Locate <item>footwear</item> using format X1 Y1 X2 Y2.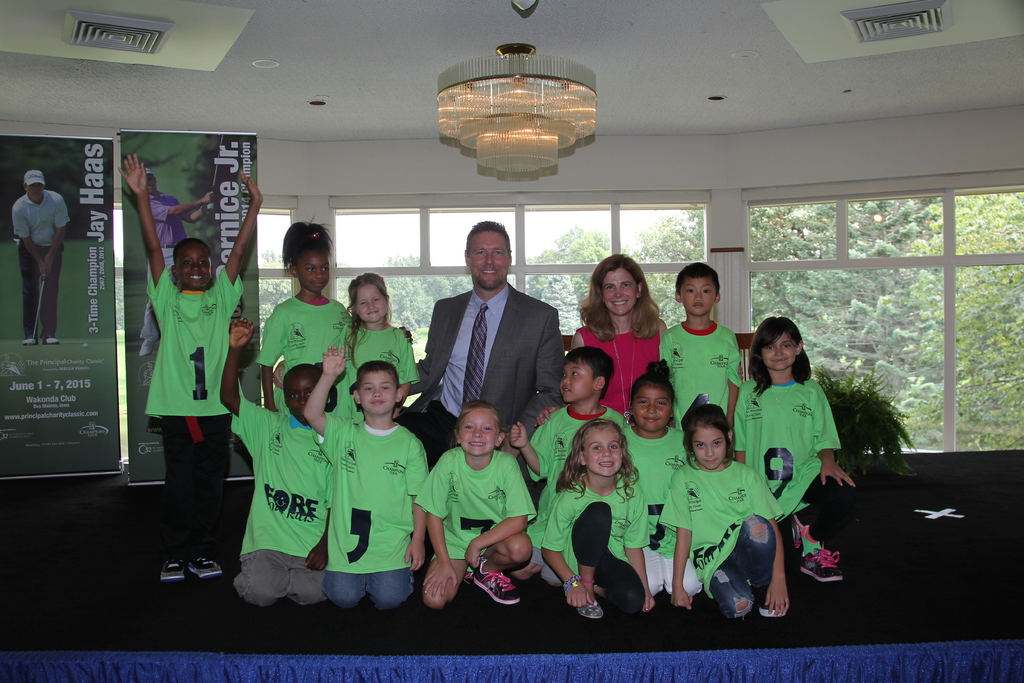
39 339 60 344.
